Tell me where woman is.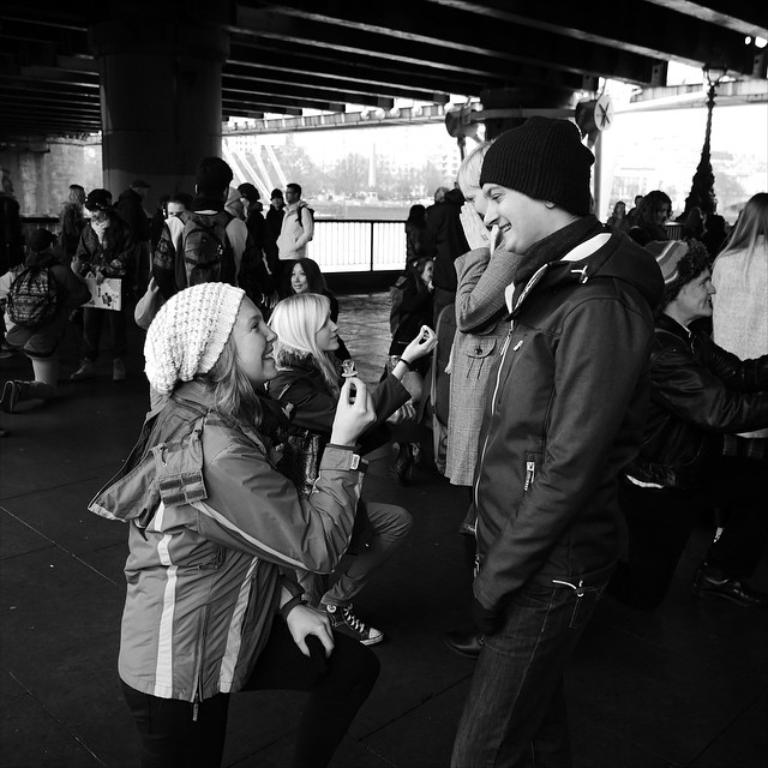
woman is at 264,288,437,644.
